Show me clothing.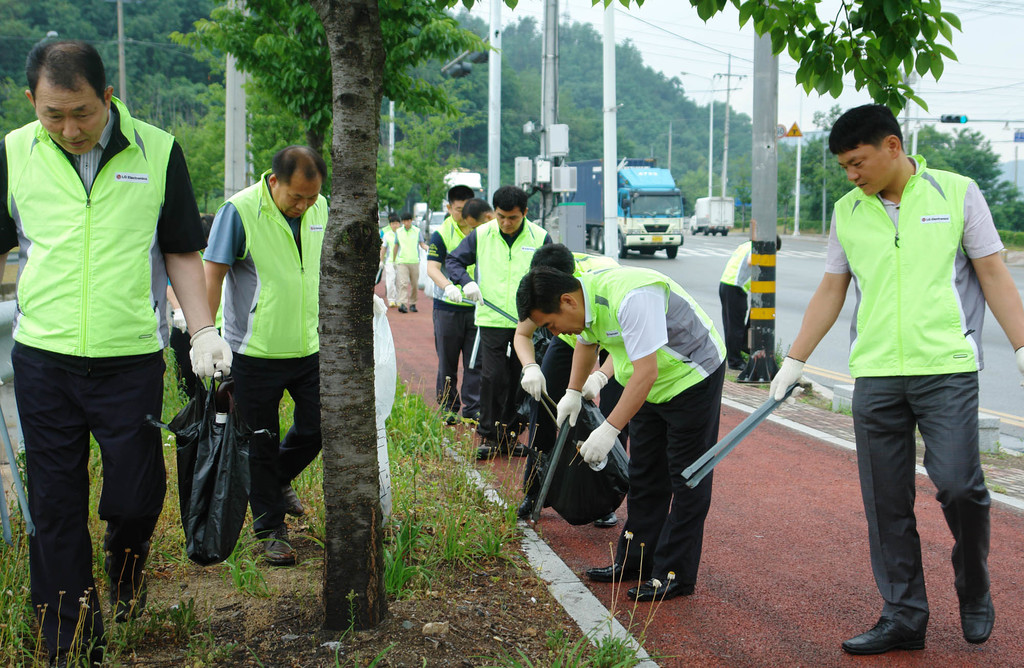
clothing is here: 0 95 212 361.
